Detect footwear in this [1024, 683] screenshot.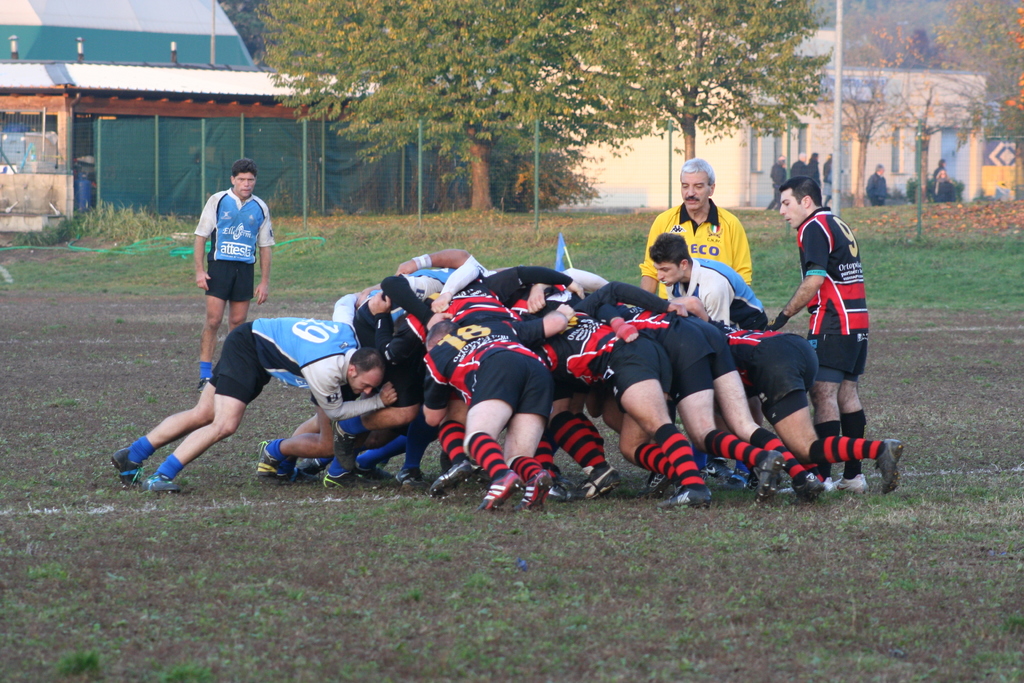
Detection: <region>355, 470, 397, 488</region>.
